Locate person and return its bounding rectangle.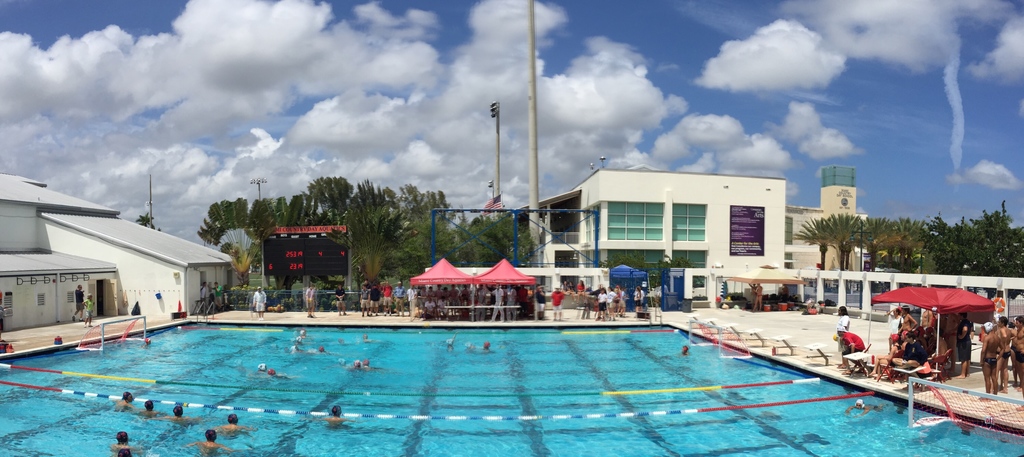
l=252, t=285, r=271, b=324.
